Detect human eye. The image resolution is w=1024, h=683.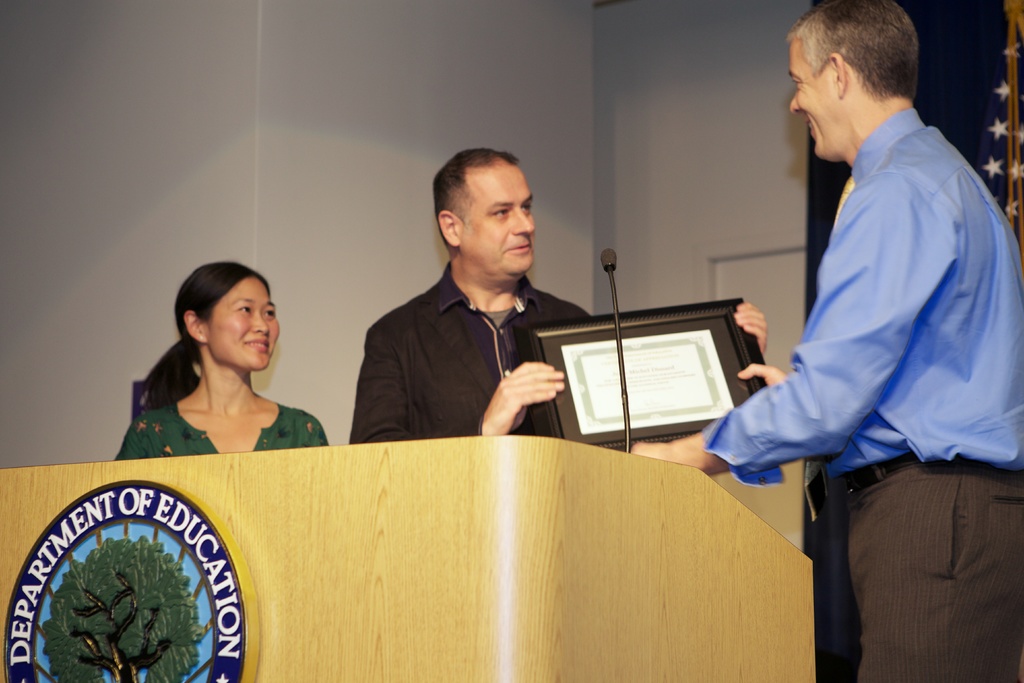
[488,207,514,223].
